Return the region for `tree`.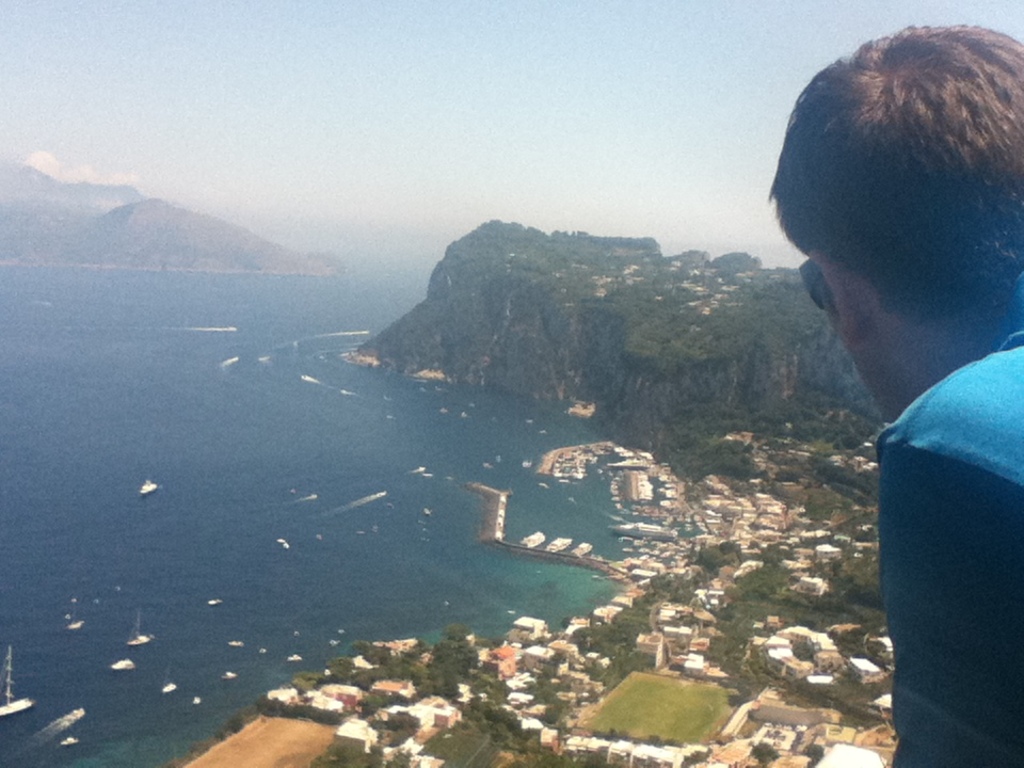
x1=410, y1=665, x2=458, y2=701.
